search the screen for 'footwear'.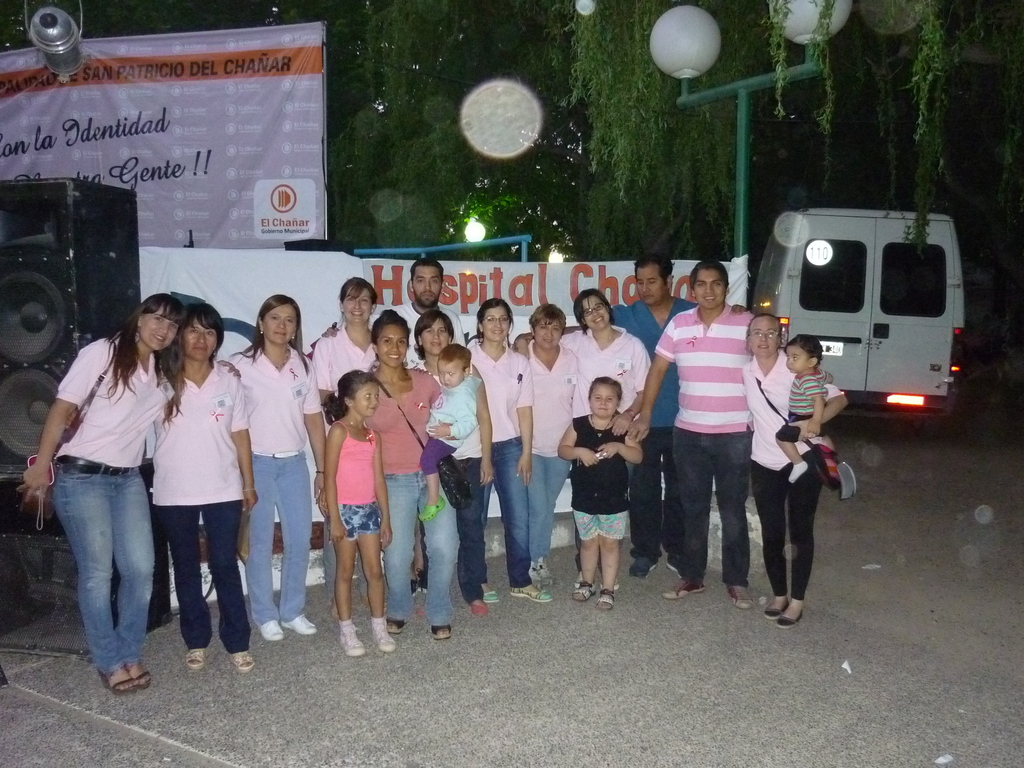
Found at bbox=(591, 584, 618, 611).
